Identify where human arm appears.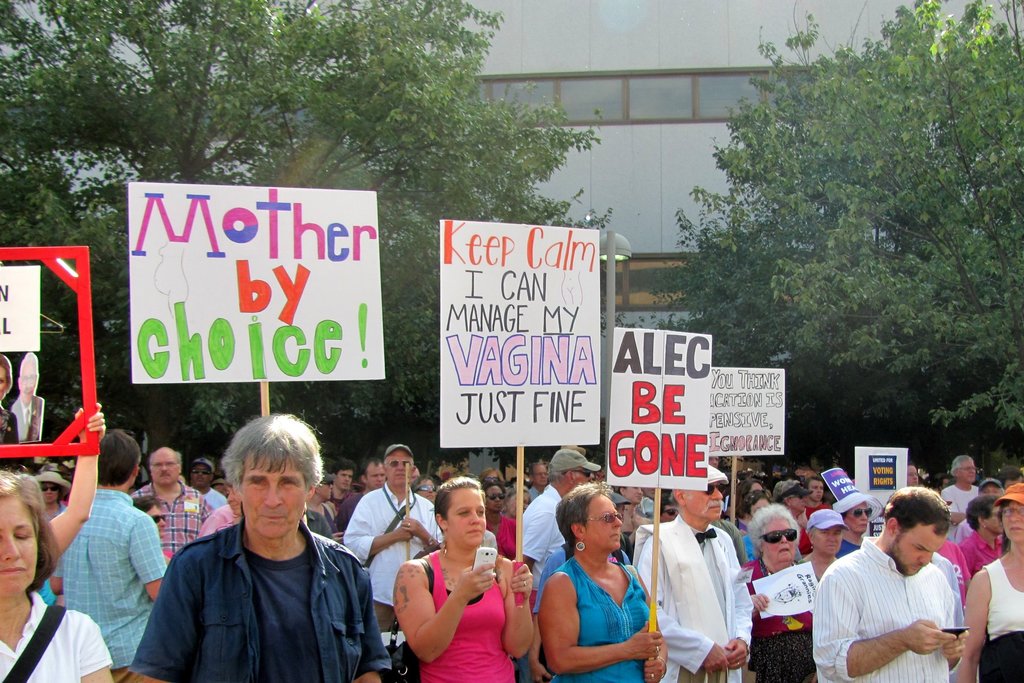
Appears at box=[534, 567, 664, 677].
